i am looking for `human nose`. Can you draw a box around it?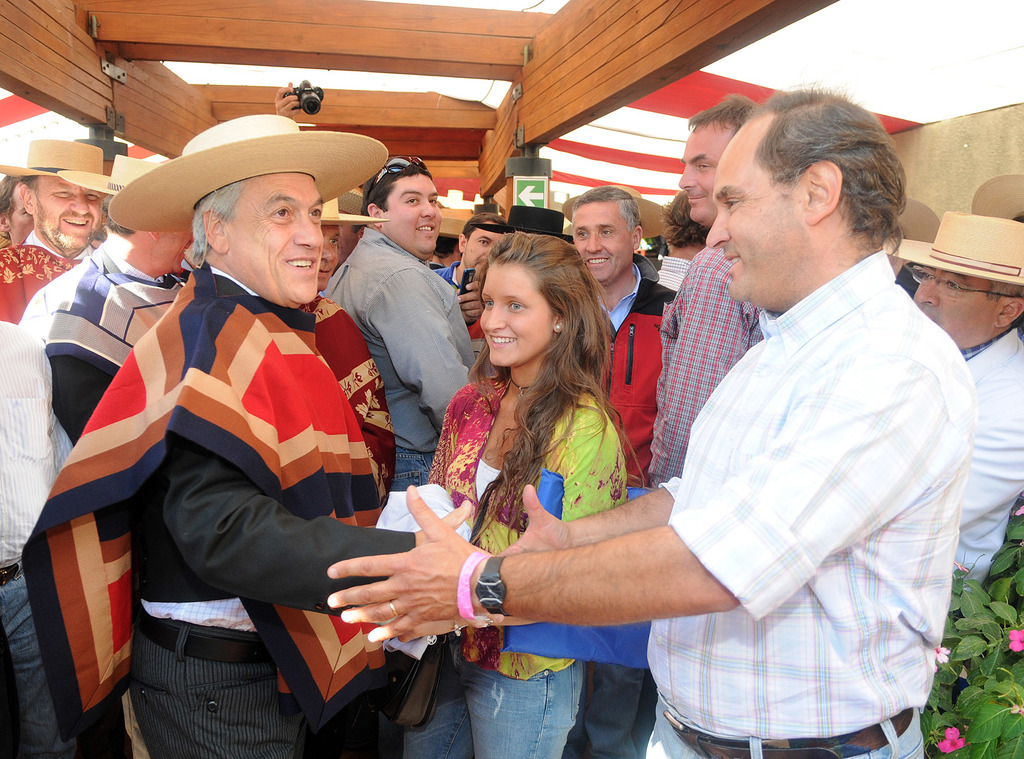
Sure, the bounding box is <box>915,277,938,306</box>.
